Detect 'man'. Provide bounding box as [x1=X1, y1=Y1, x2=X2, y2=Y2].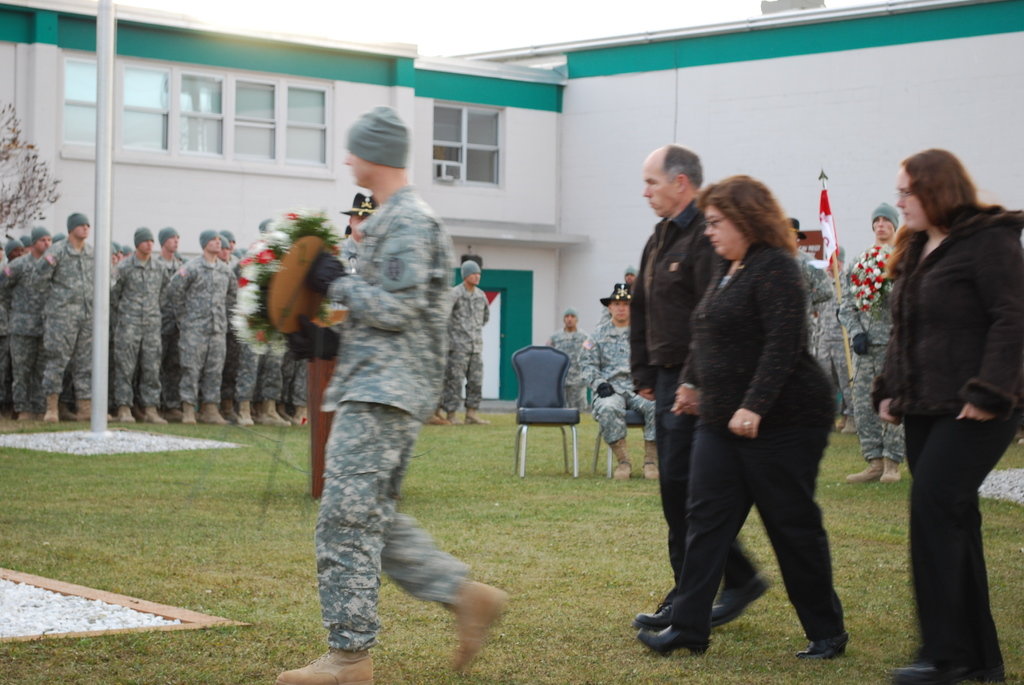
[x1=442, y1=259, x2=491, y2=424].
